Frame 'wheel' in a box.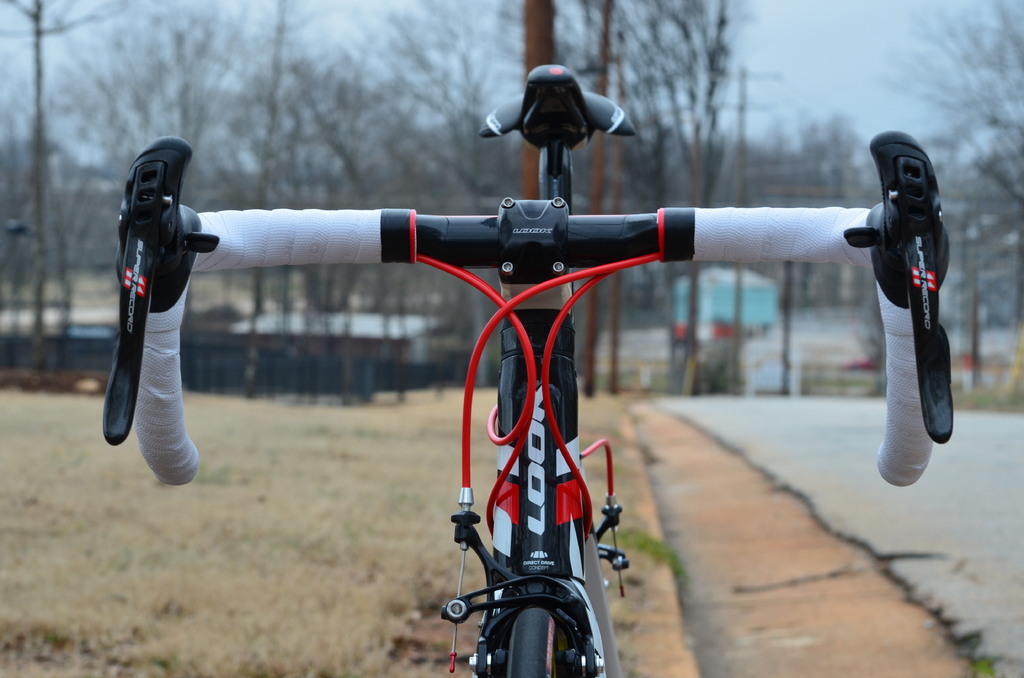
left=511, top=583, right=593, bottom=670.
